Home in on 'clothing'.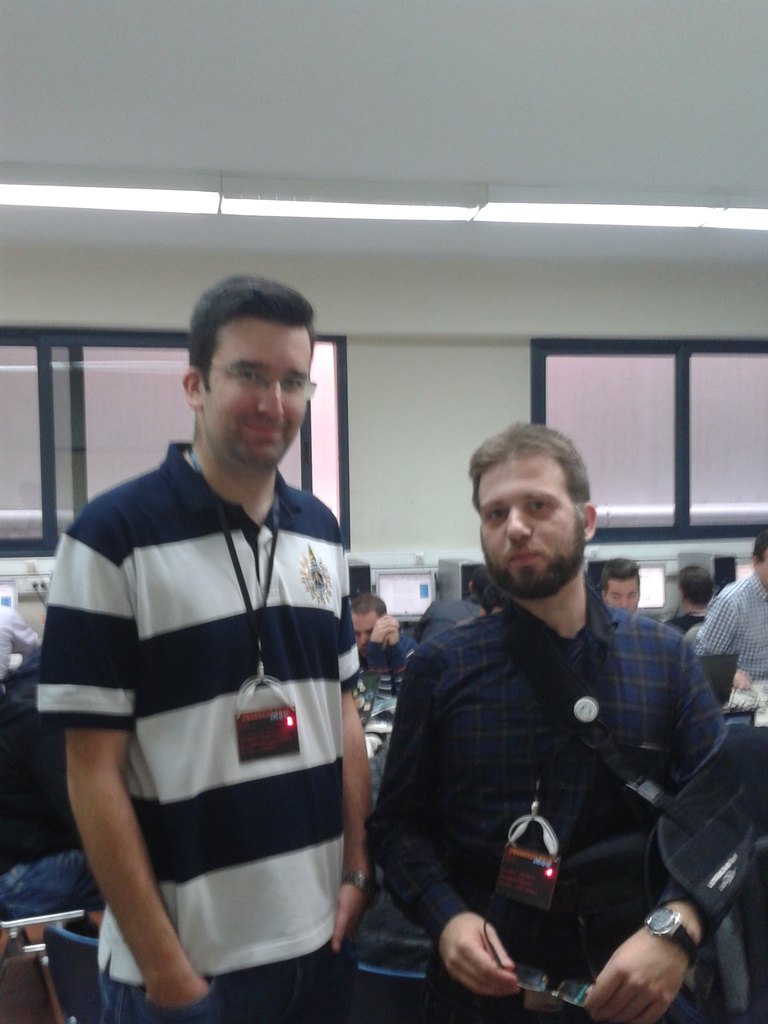
Homed in at 0/606/38/678.
